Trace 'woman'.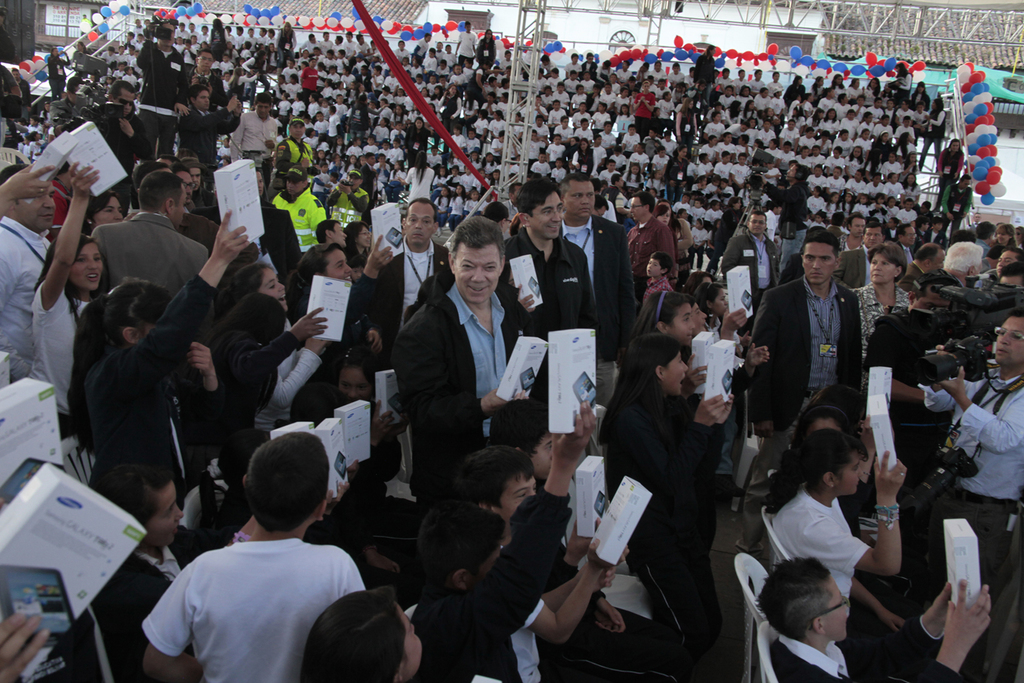
Traced to 344:221:373:266.
